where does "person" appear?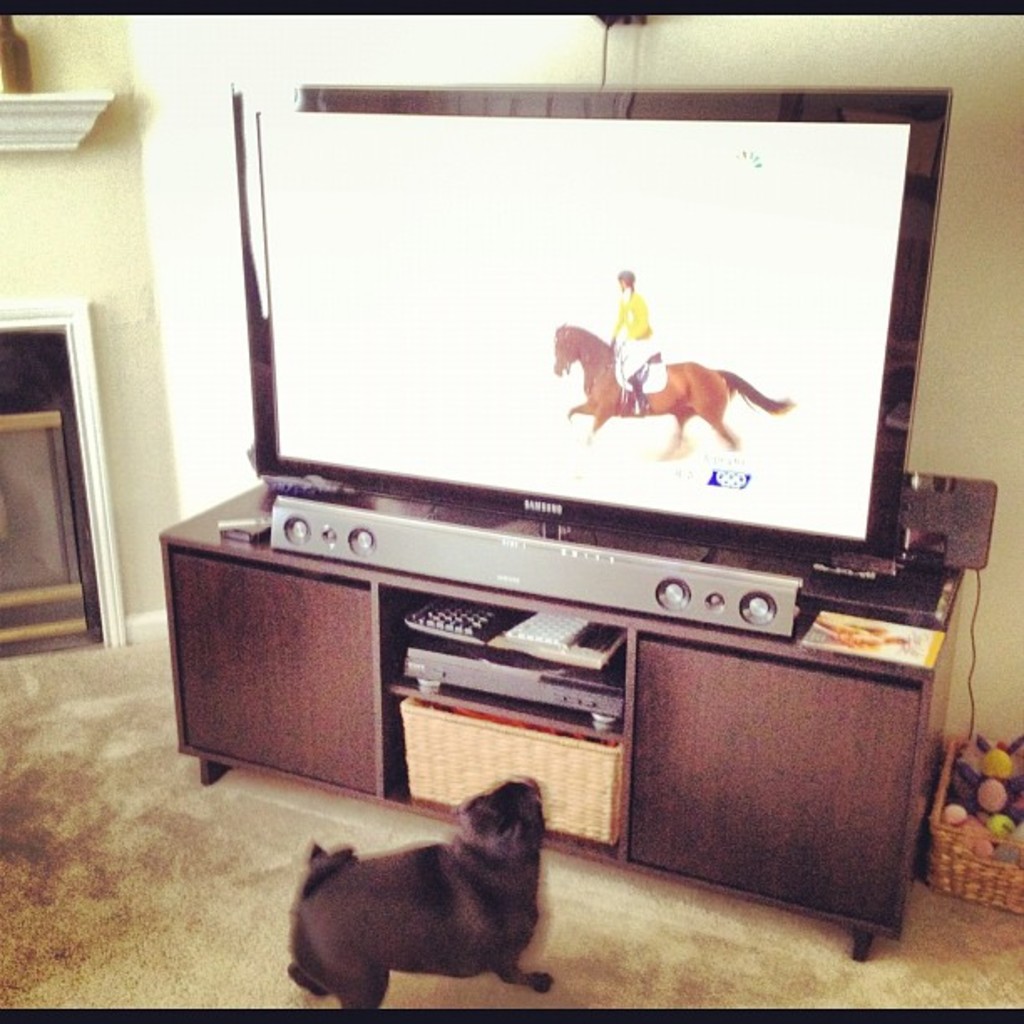
Appears at 604/271/658/412.
